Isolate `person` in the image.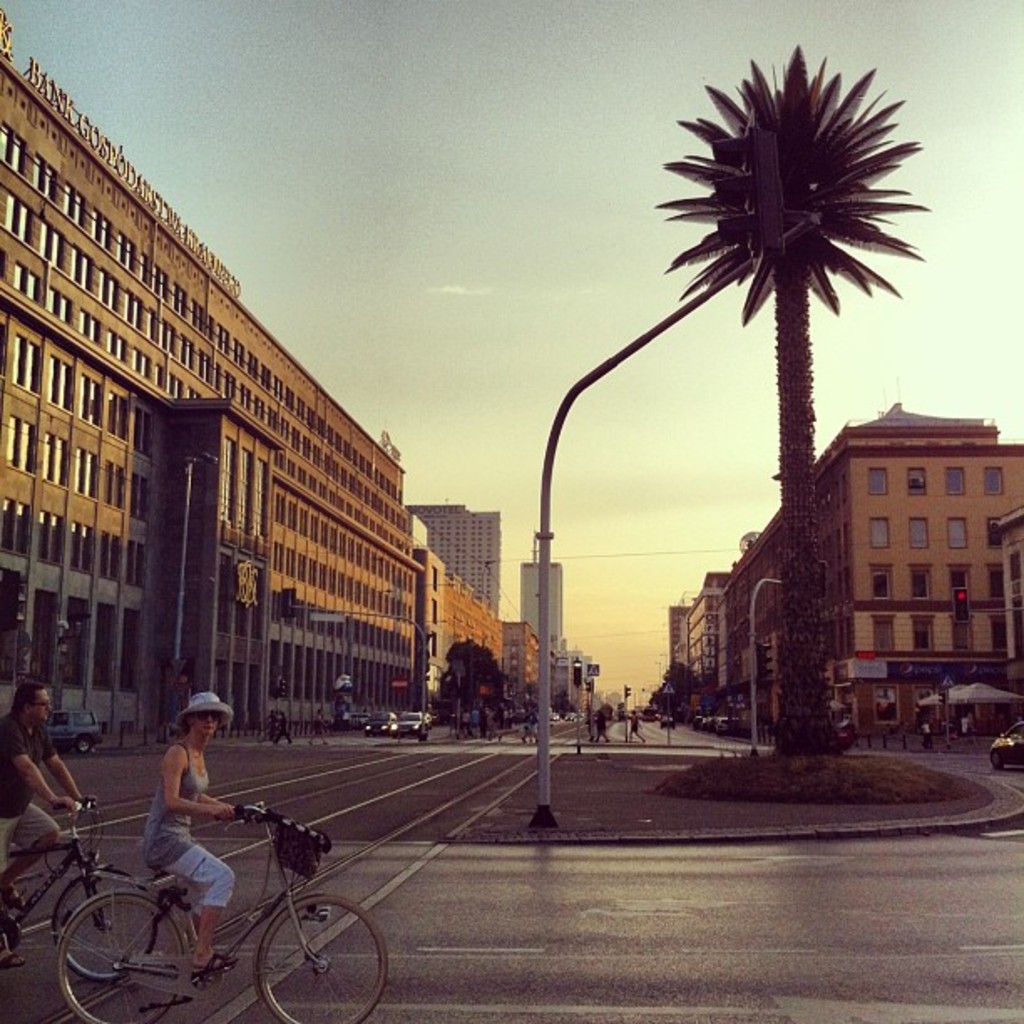
Isolated region: crop(115, 691, 261, 944).
